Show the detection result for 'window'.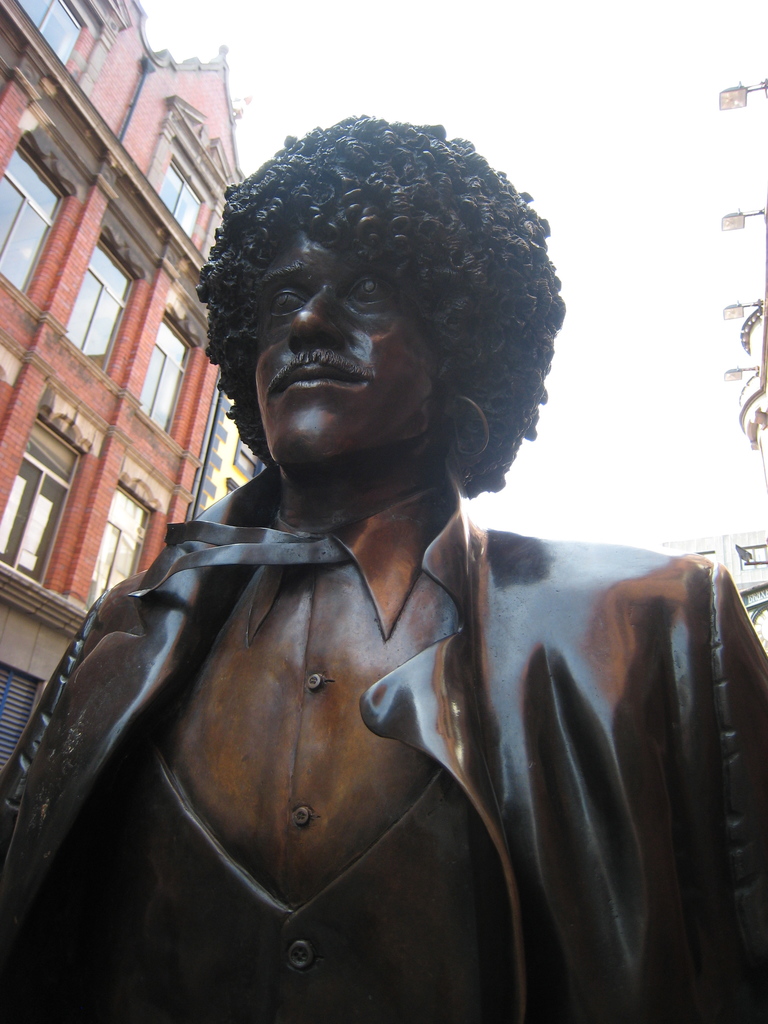
crop(158, 165, 200, 249).
